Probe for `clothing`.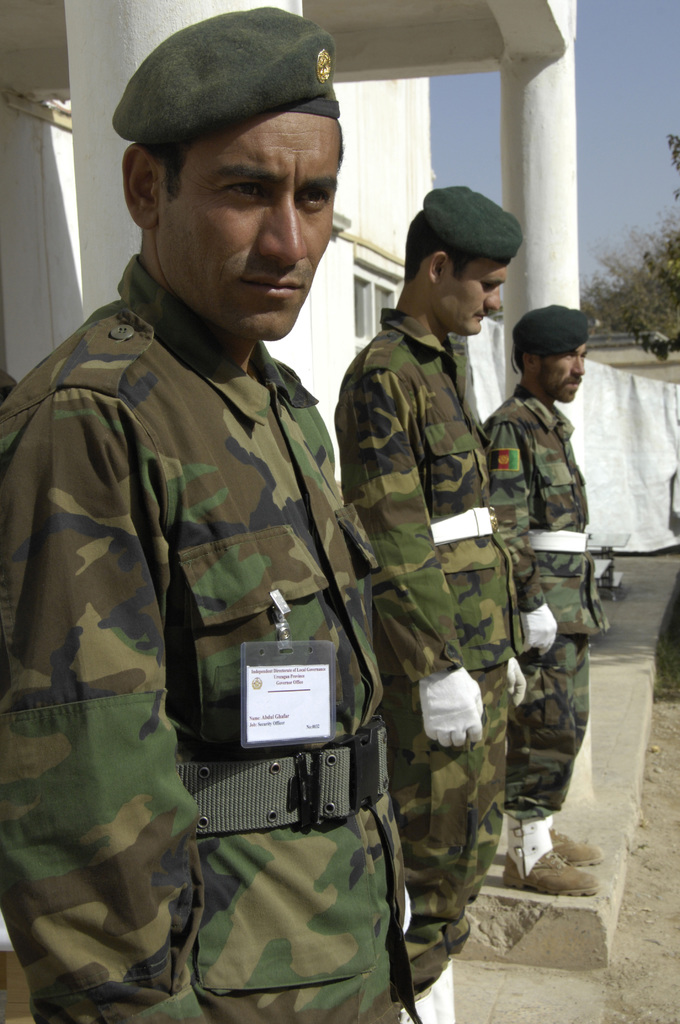
Probe result: (141, 104, 348, 353).
